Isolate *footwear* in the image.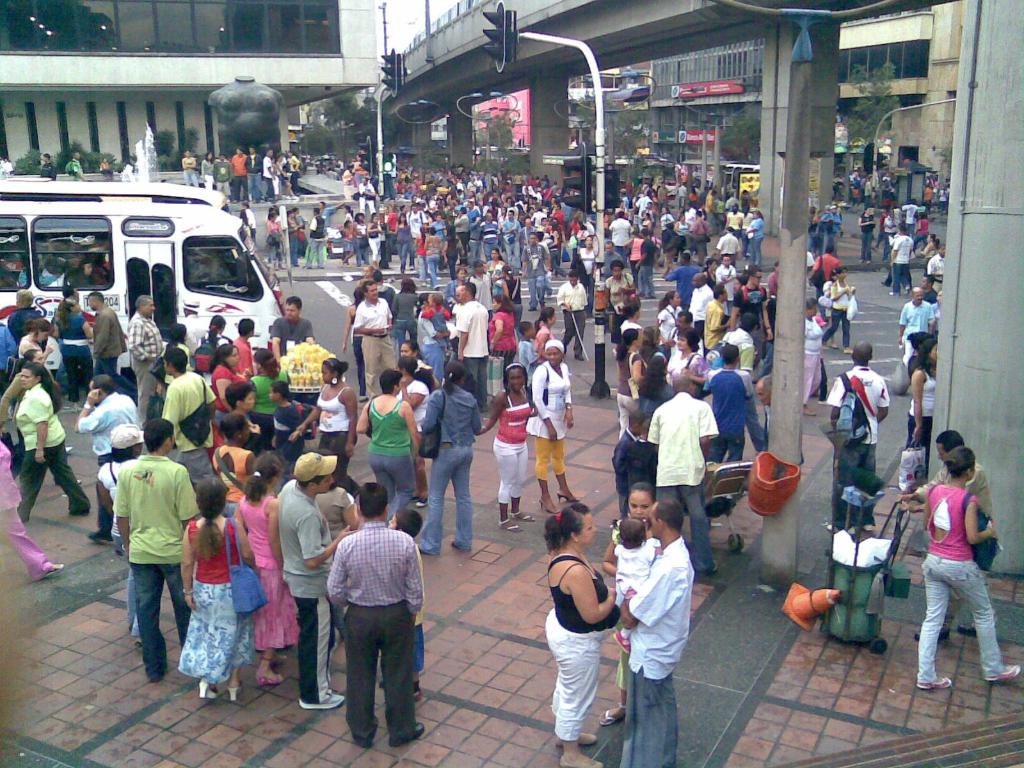
Isolated region: bbox(351, 484, 362, 499).
